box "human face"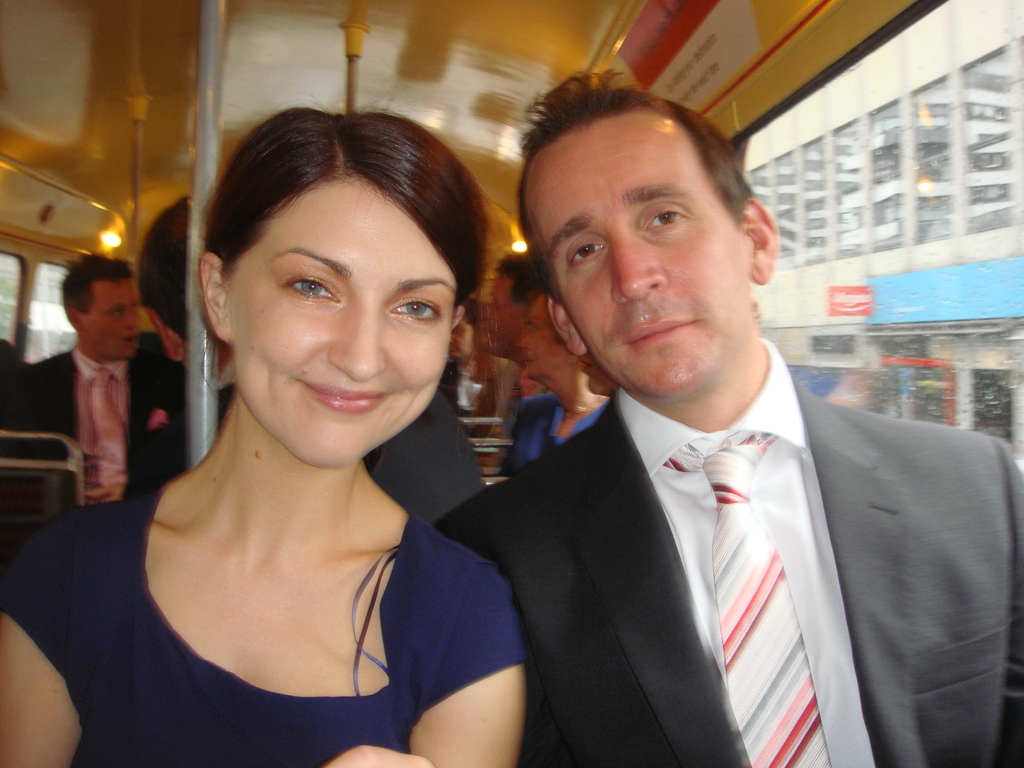
84/277/143/362
